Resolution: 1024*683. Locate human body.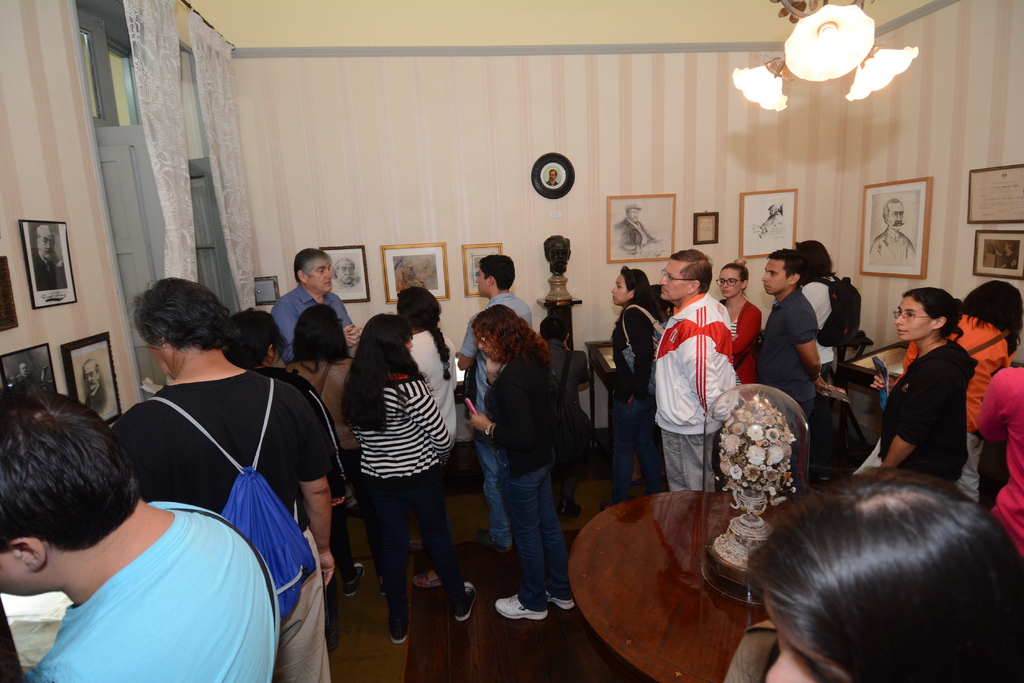
bbox(273, 284, 364, 353).
